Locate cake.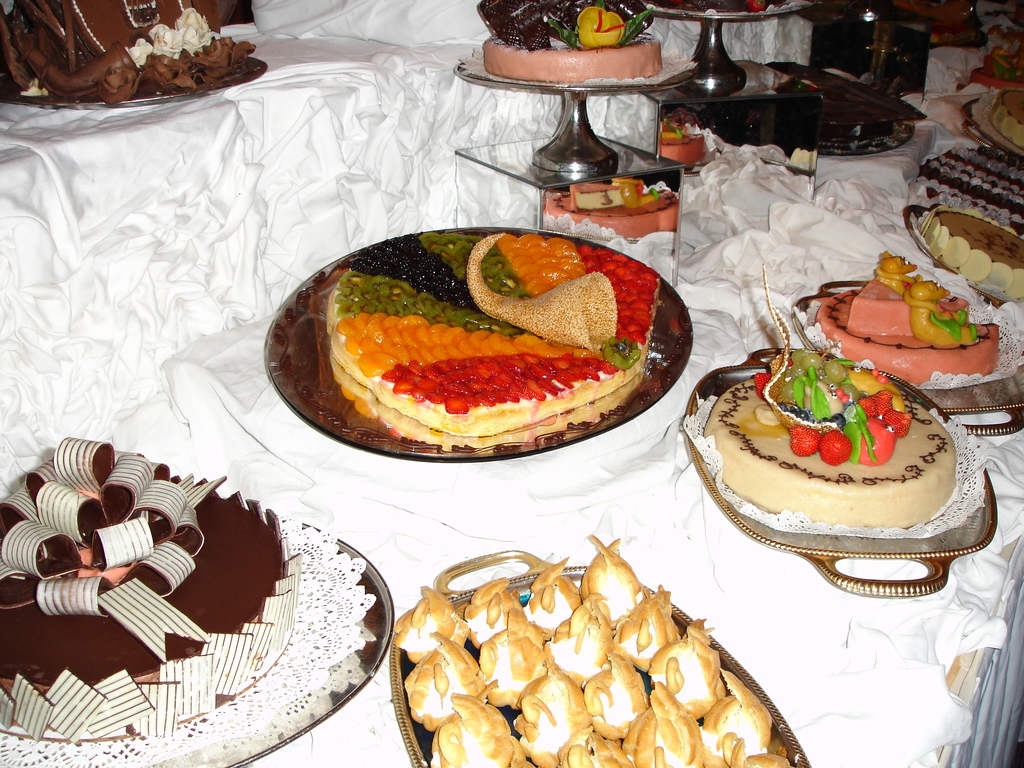
Bounding box: (left=799, top=280, right=1001, bottom=383).
